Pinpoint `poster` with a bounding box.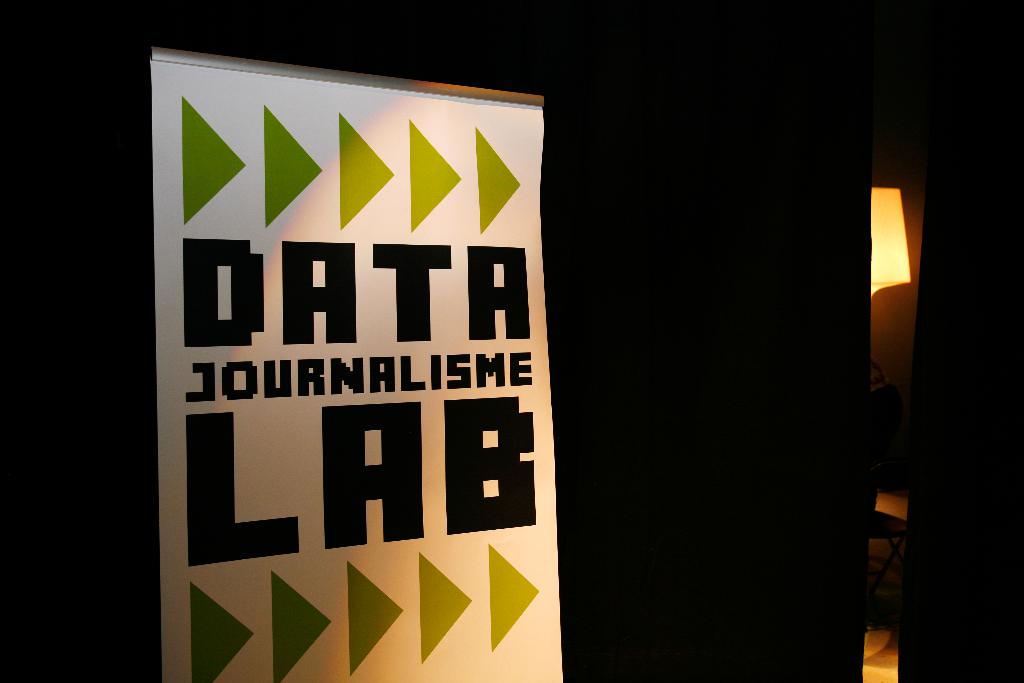
crop(159, 47, 564, 682).
